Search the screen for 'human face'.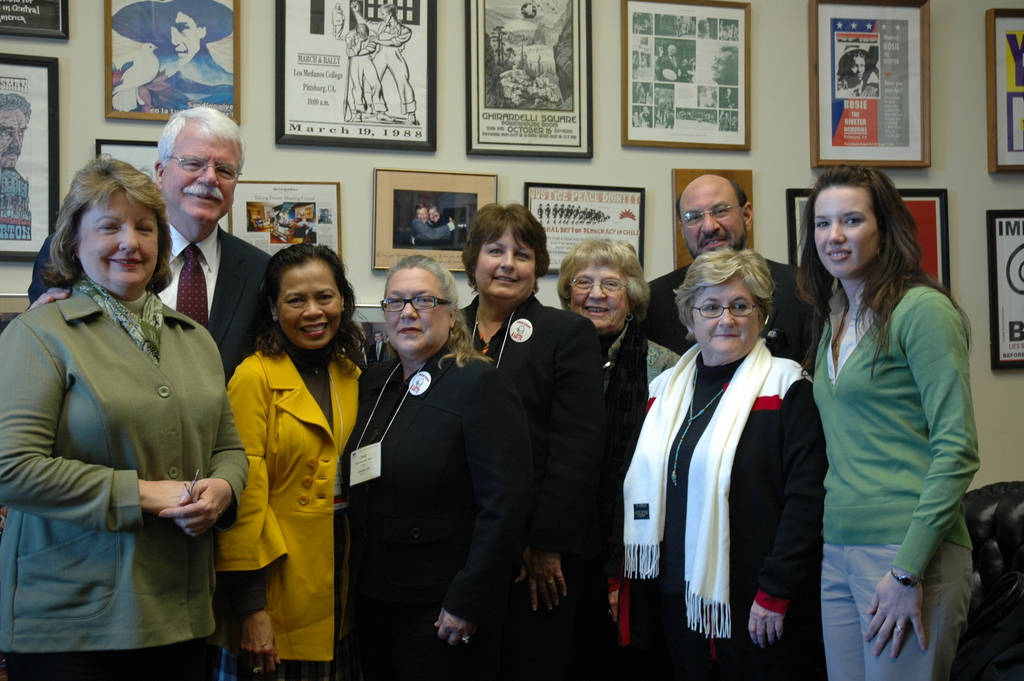
Found at select_region(567, 265, 632, 329).
